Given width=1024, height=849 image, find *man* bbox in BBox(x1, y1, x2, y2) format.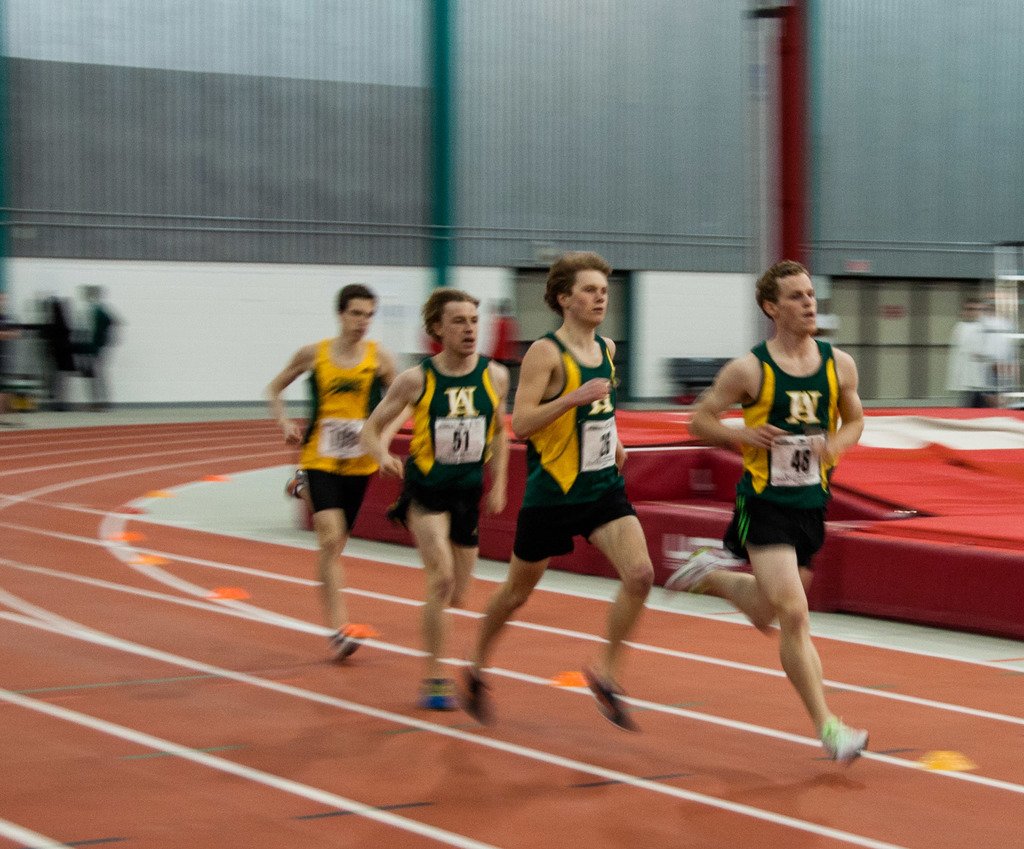
BBox(458, 251, 655, 725).
